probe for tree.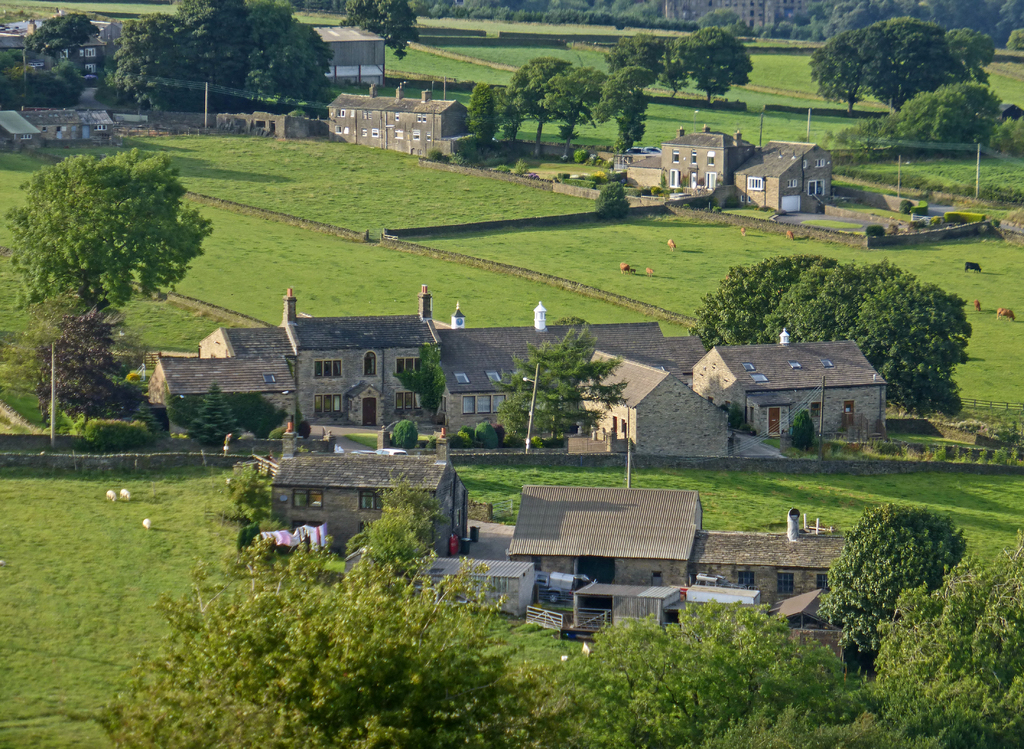
Probe result: {"left": 353, "top": 489, "right": 438, "bottom": 566}.
